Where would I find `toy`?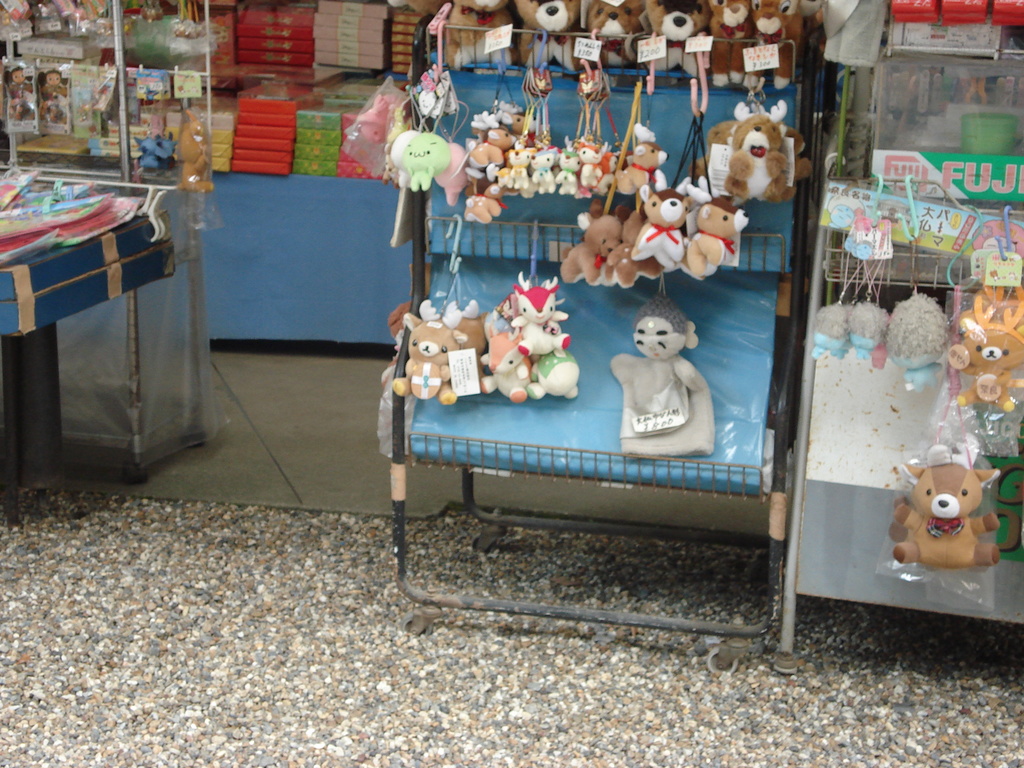
At locate(434, 143, 466, 204).
